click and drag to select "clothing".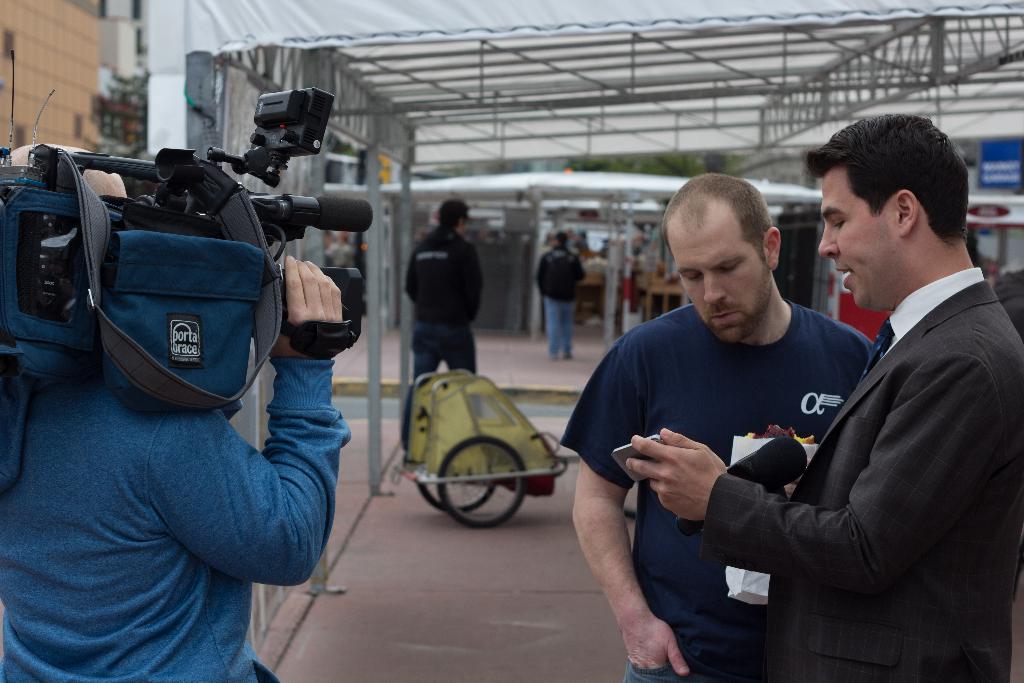
Selection: rect(0, 352, 347, 682).
